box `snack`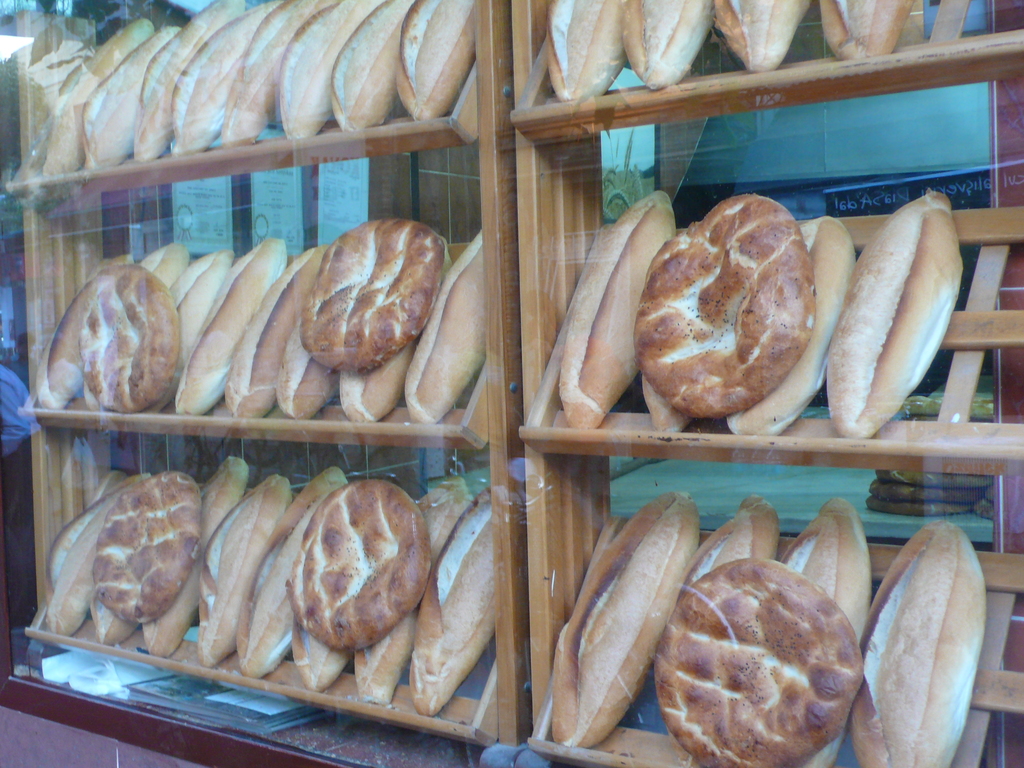
[left=278, top=0, right=372, bottom=140]
